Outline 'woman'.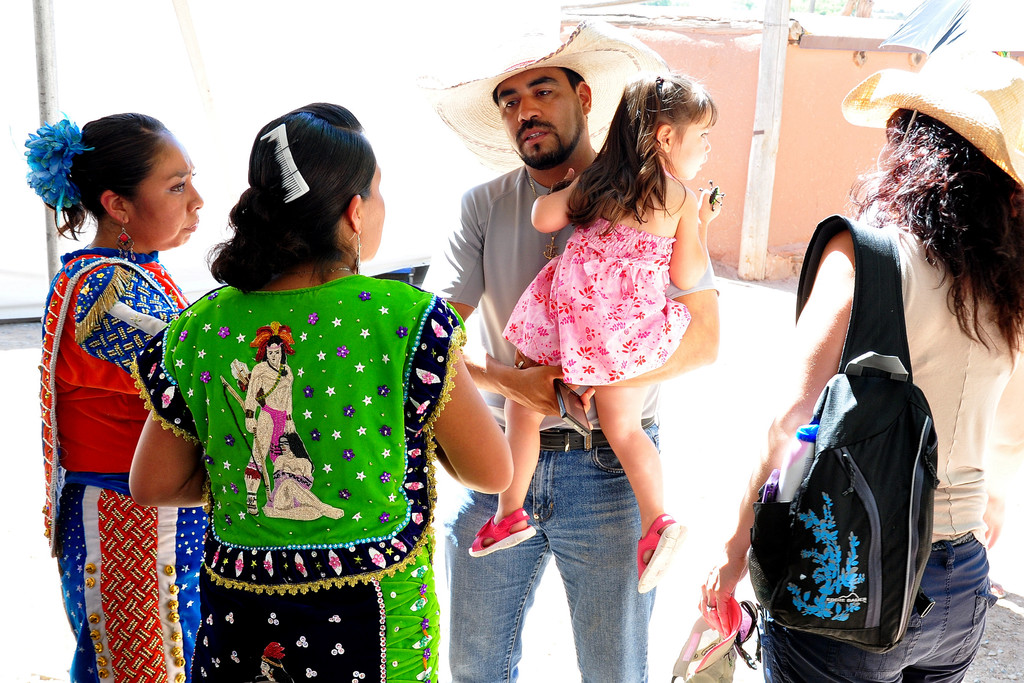
Outline: bbox(694, 34, 1023, 682).
